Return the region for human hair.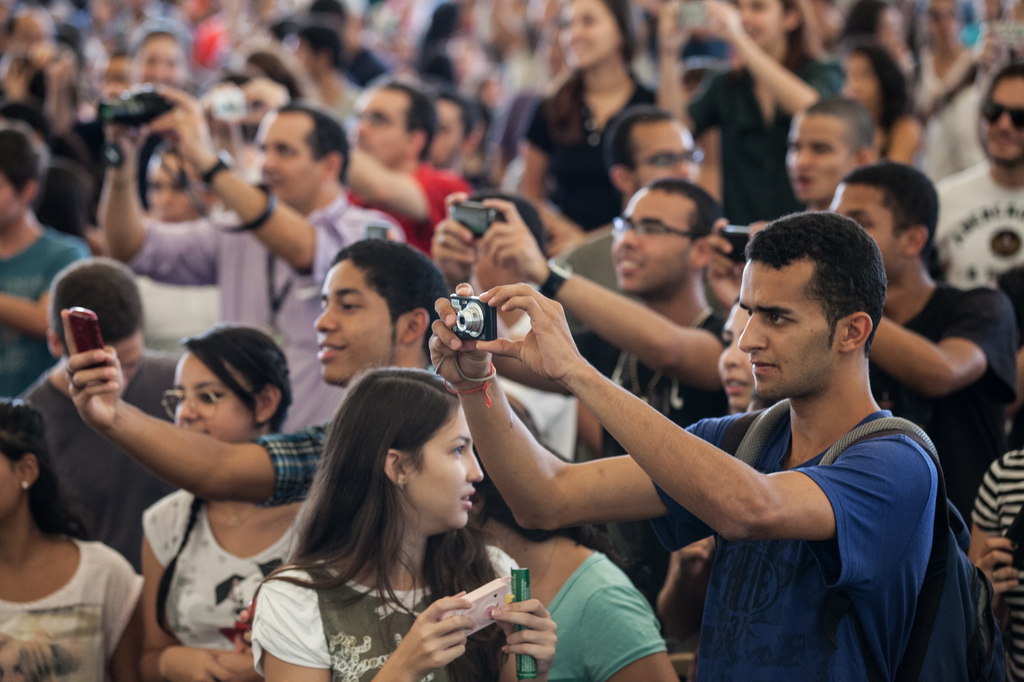
<bbox>746, 209, 891, 354</bbox>.
